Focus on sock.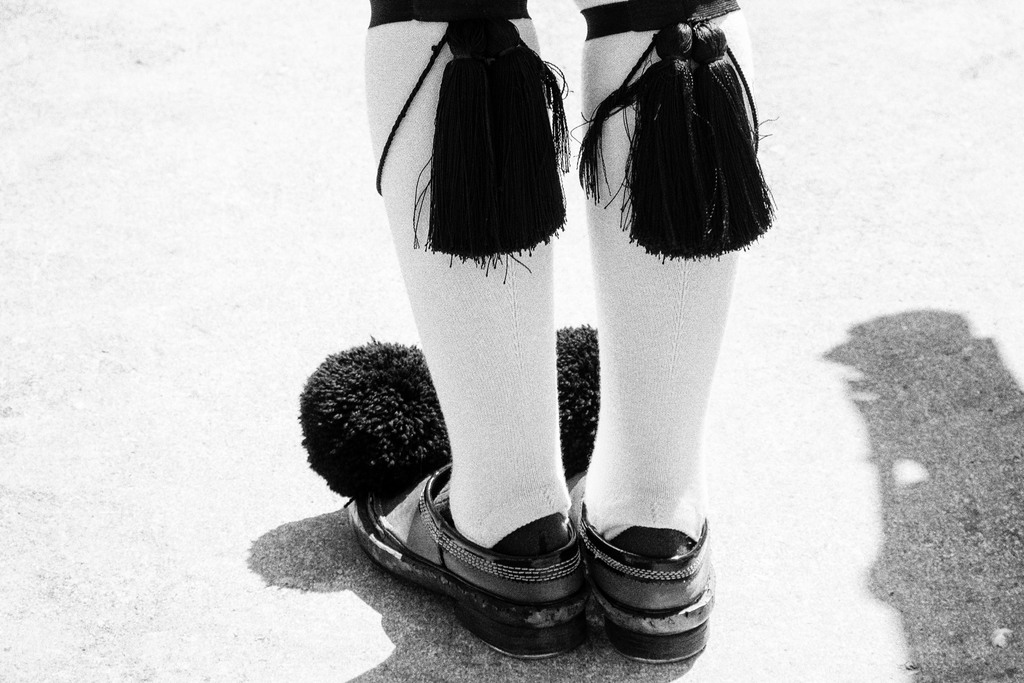
Focused at [359, 0, 572, 551].
